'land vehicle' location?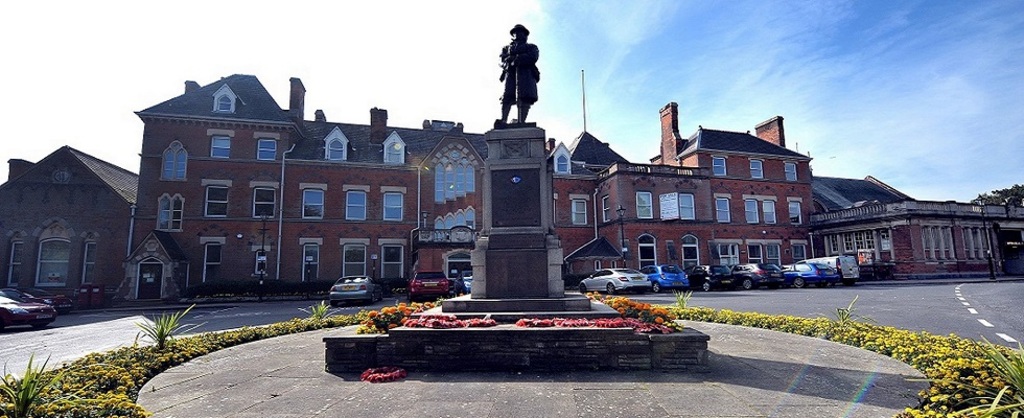
bbox(404, 270, 449, 302)
